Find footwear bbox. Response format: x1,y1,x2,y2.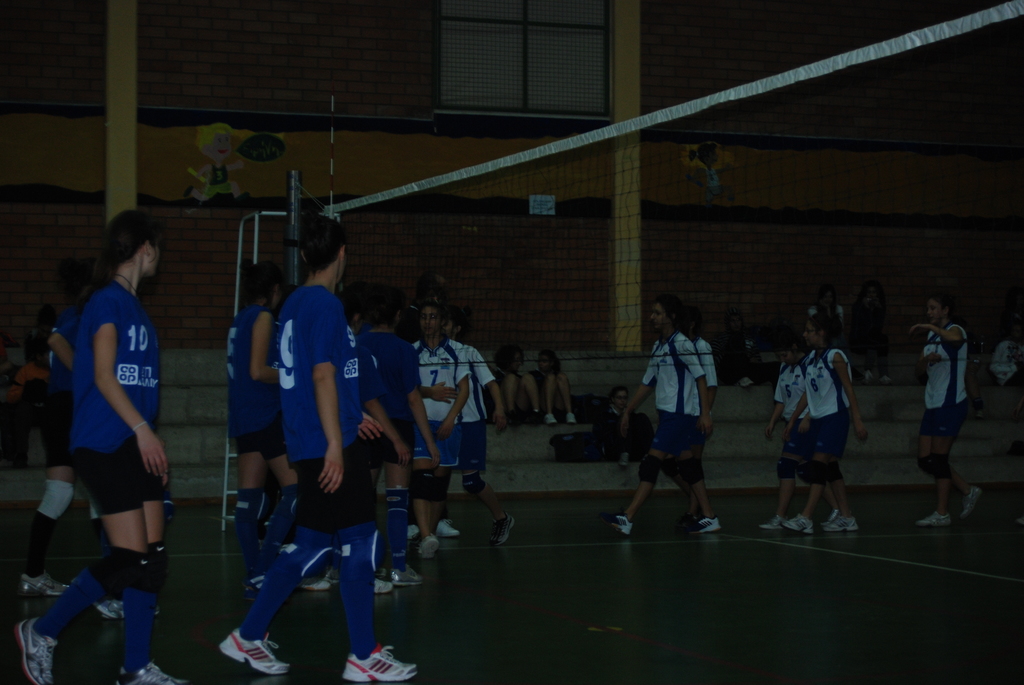
489,507,515,549.
